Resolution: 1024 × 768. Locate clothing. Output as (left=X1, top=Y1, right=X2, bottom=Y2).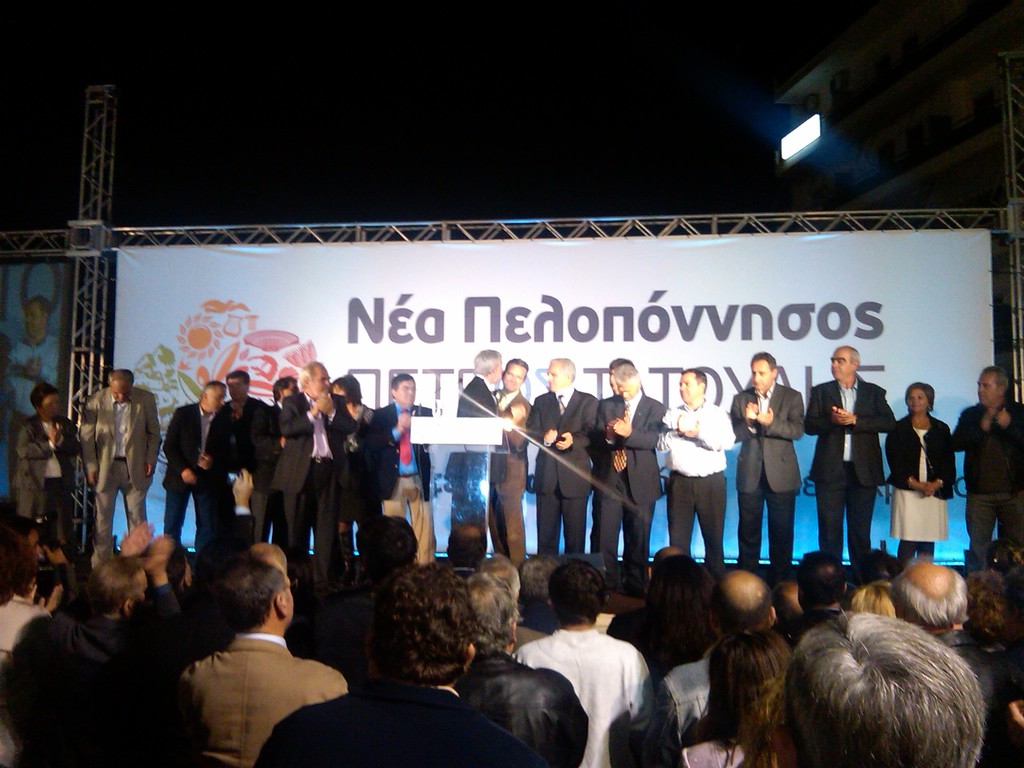
(left=606, top=606, right=724, bottom=679).
